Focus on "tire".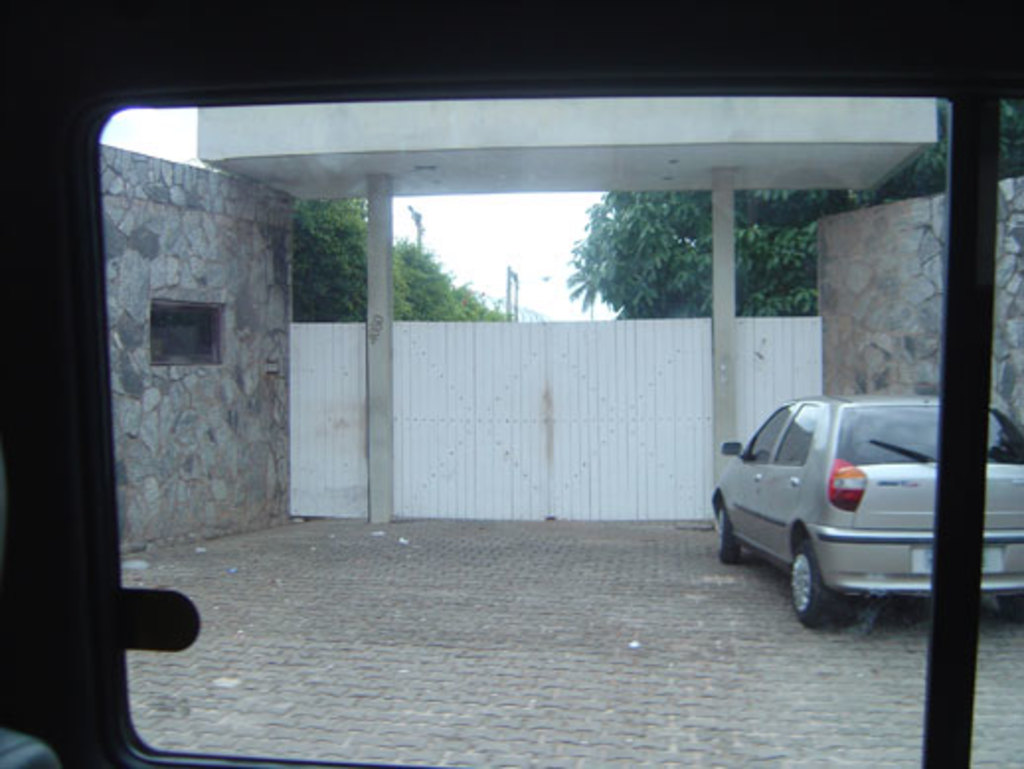
Focused at <region>789, 542, 844, 623</region>.
